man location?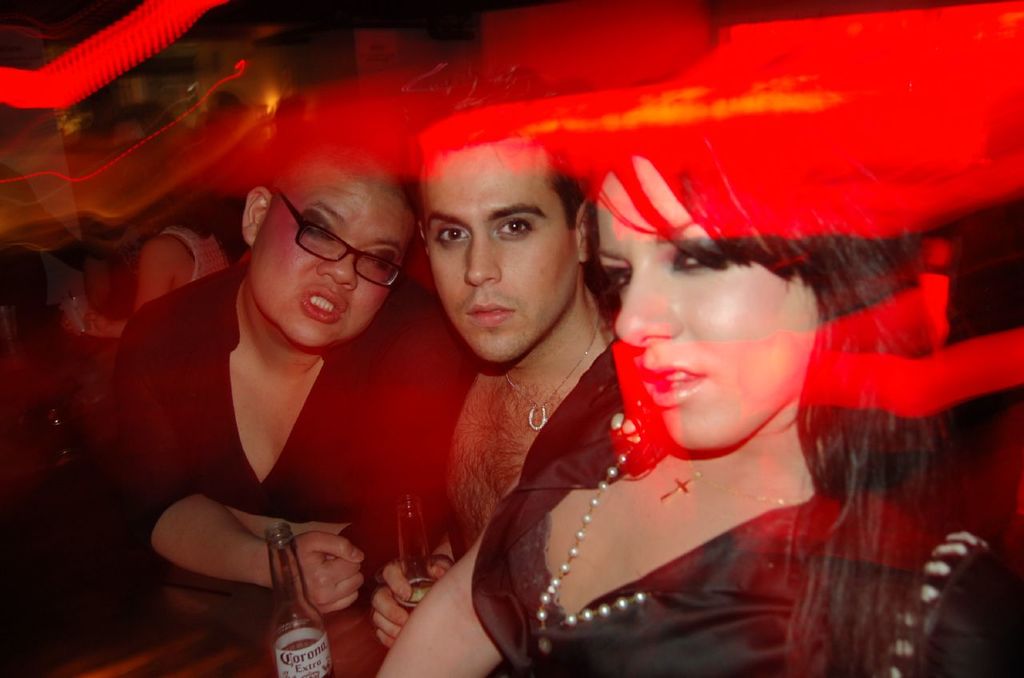
[left=382, top=122, right=620, bottom=648]
